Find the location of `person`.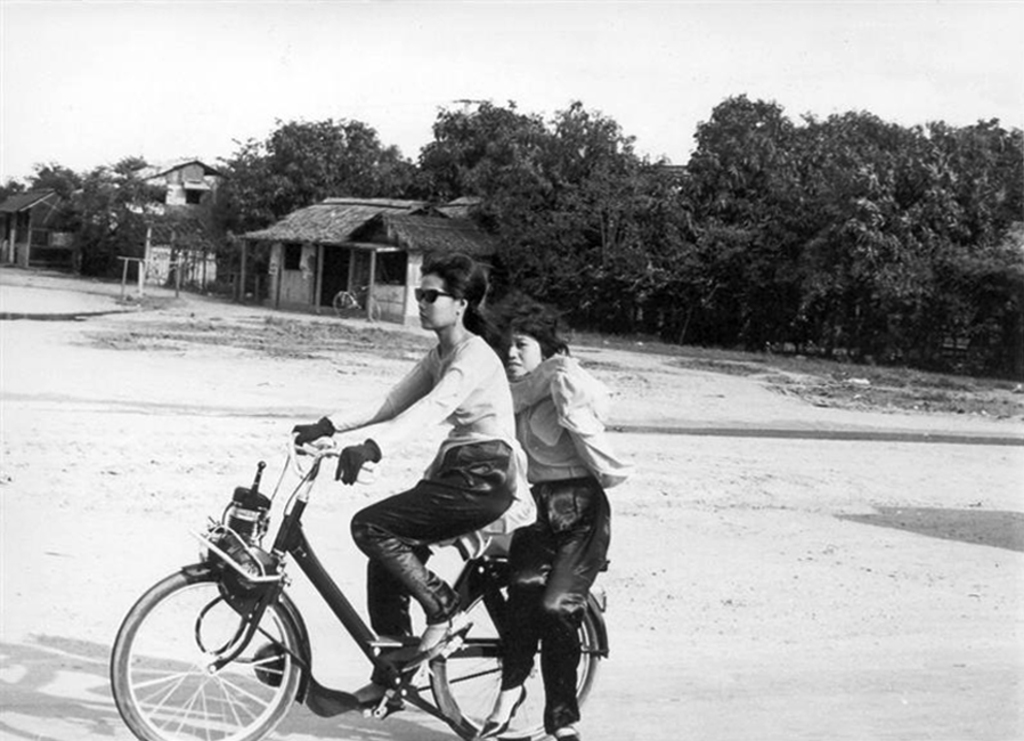
Location: 300 238 520 687.
